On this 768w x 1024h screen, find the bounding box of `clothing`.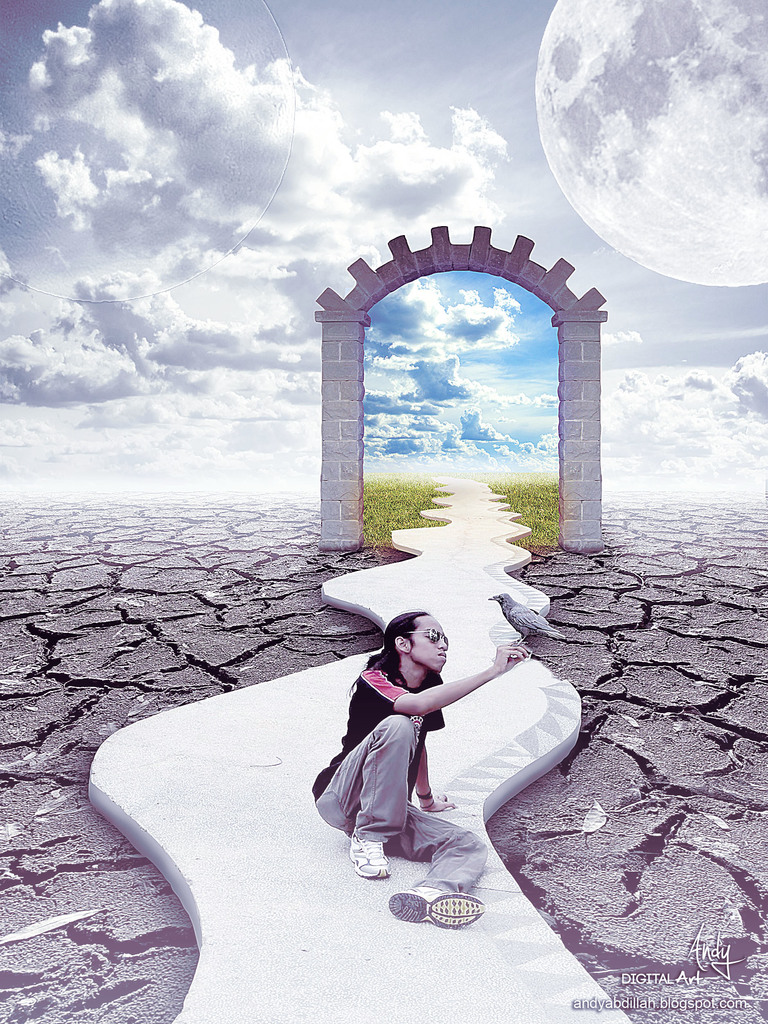
Bounding box: region(332, 641, 489, 849).
